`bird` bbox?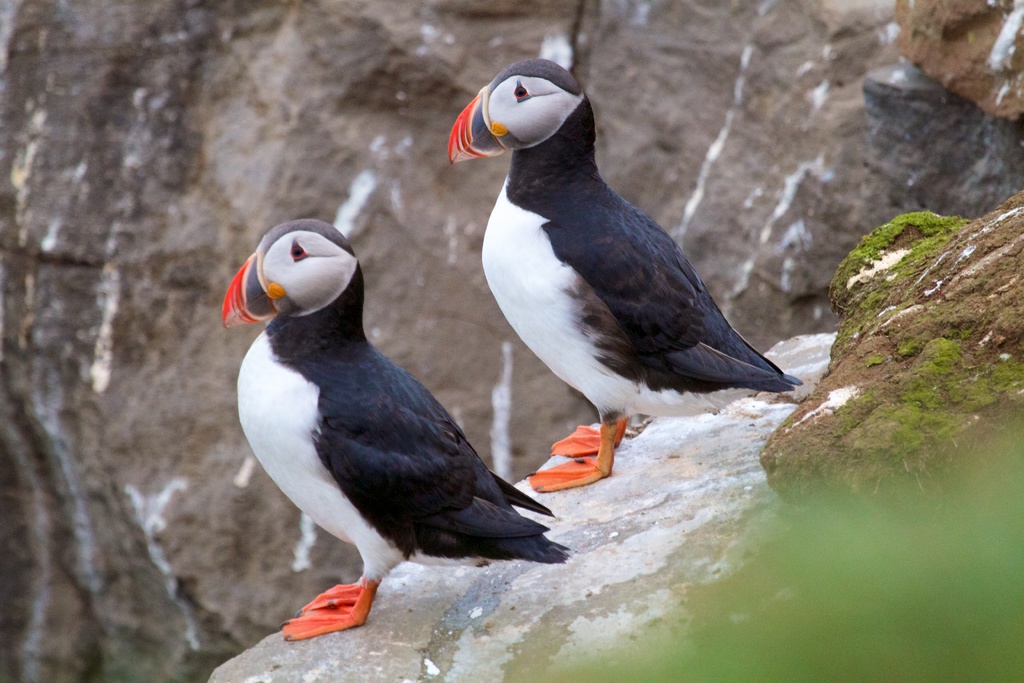
(449,53,808,495)
